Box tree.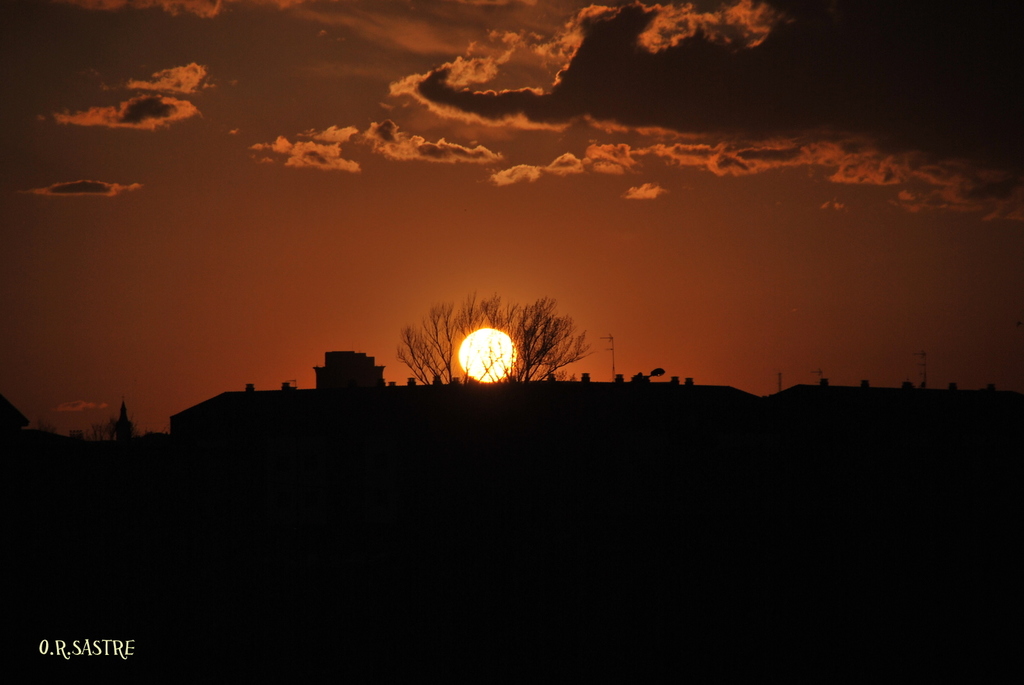
box=[392, 285, 599, 379].
